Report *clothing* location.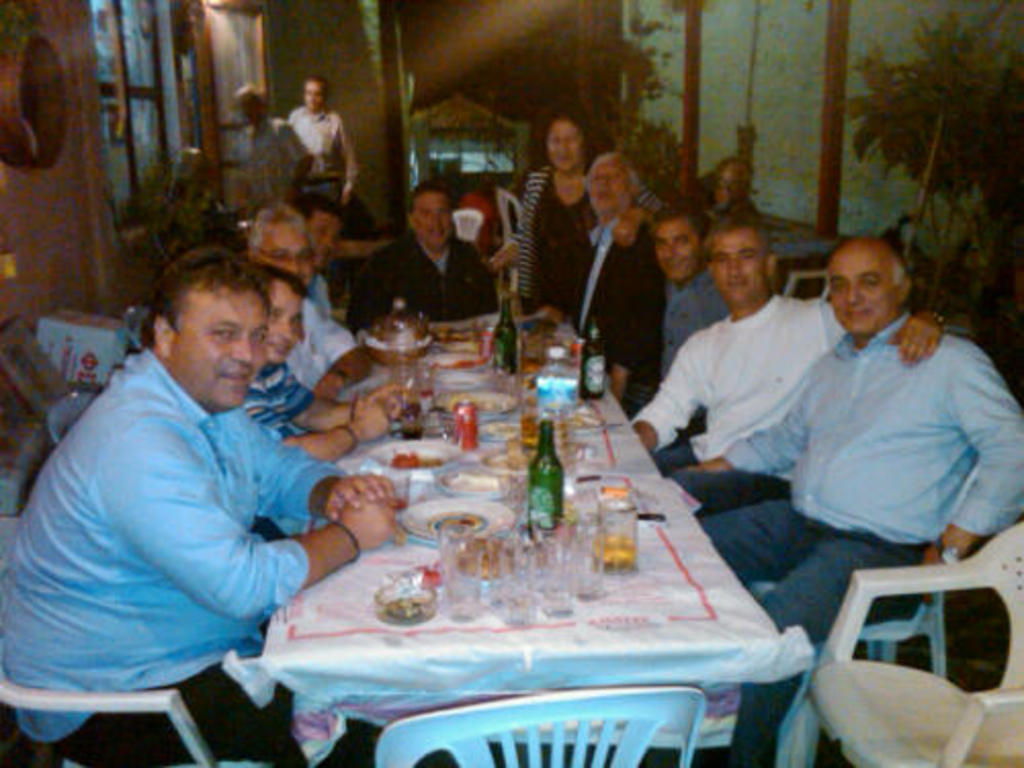
Report: 238 360 309 428.
